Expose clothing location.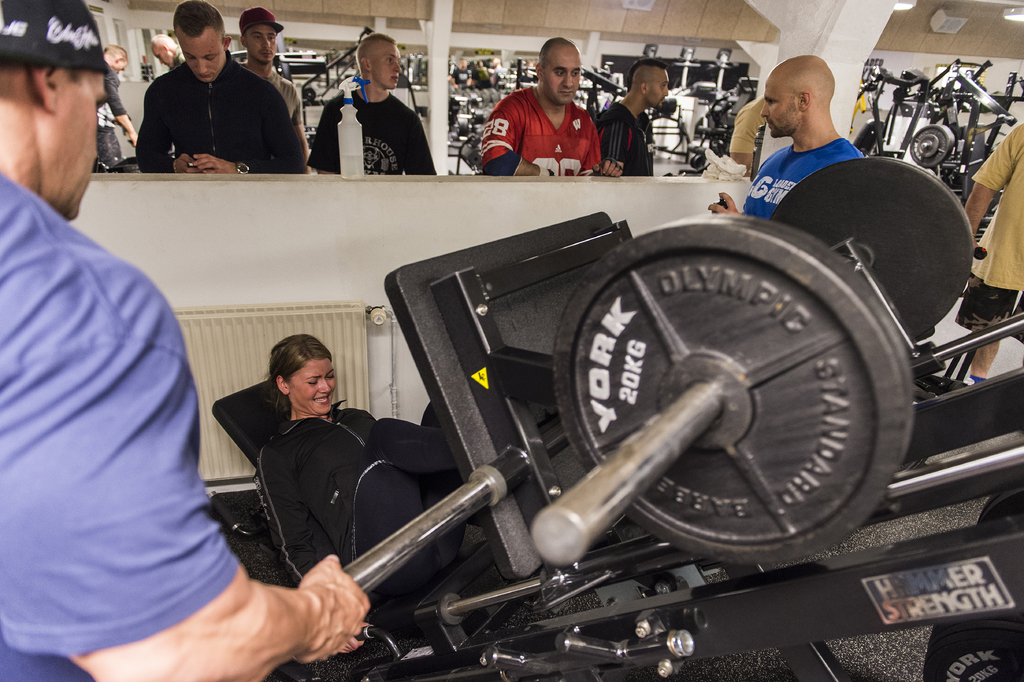
Exposed at 241:62:301:128.
